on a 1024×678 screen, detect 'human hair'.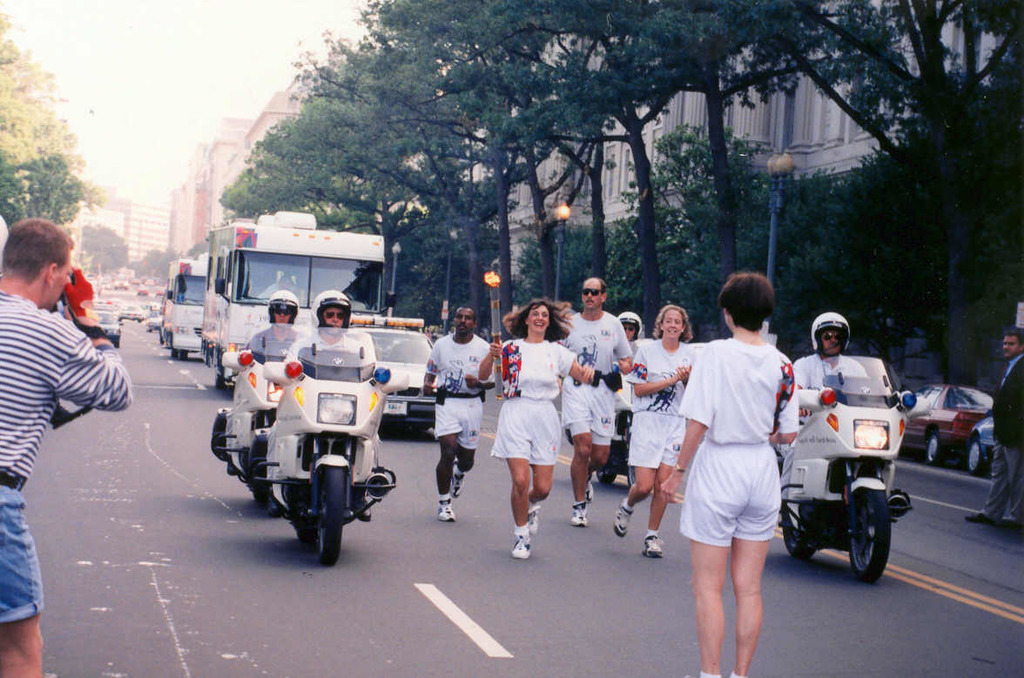
1001/328/1023/344.
